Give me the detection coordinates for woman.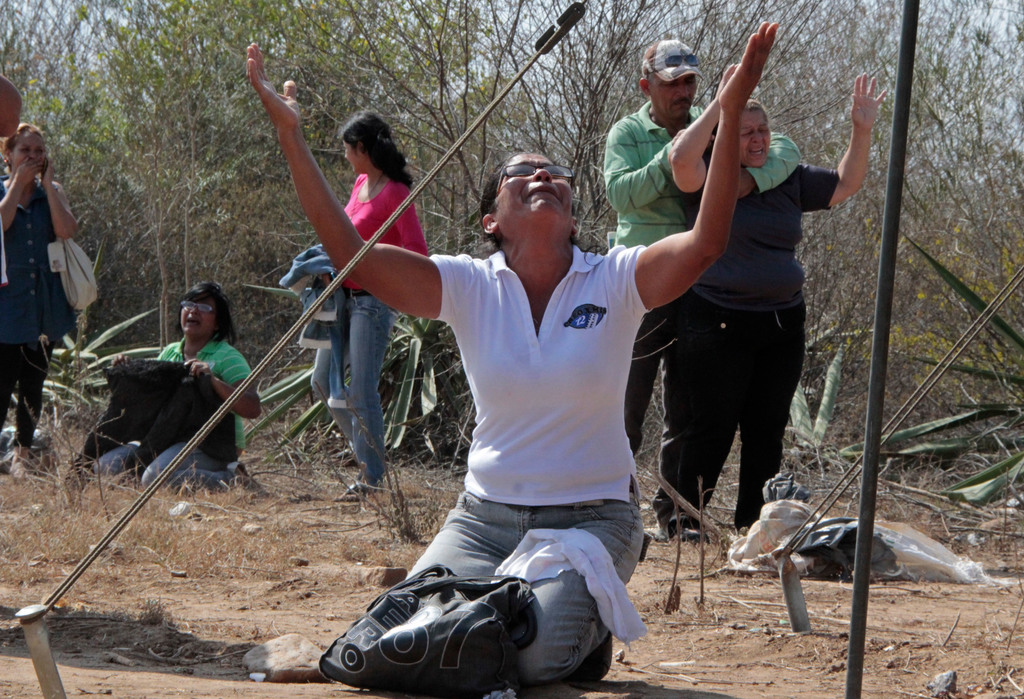
650:65:895:545.
